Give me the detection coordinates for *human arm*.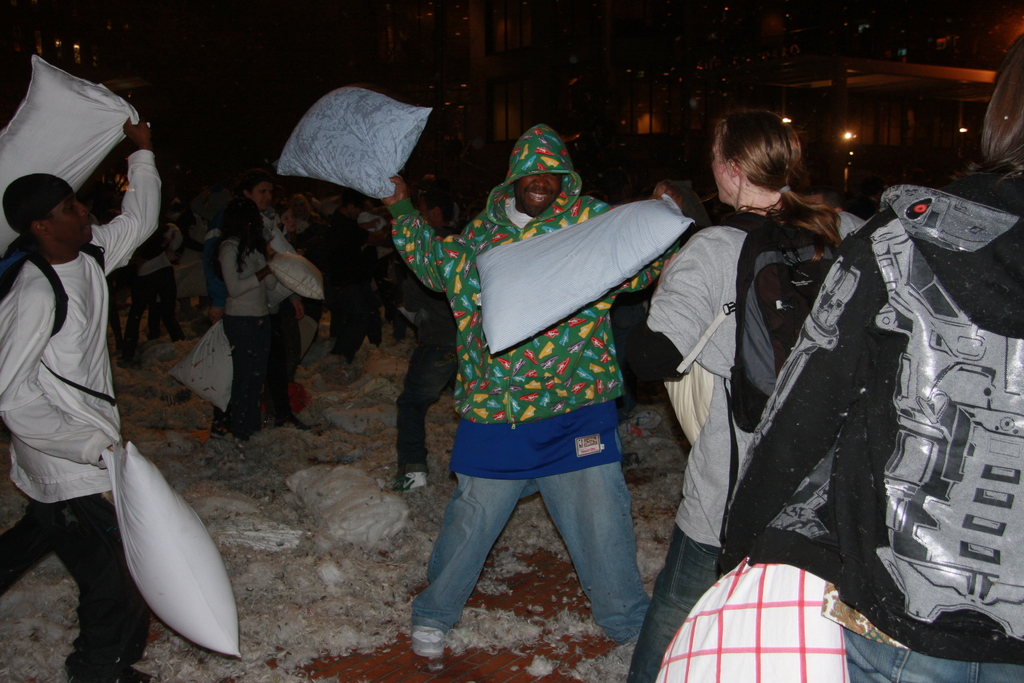
377/174/472/293.
